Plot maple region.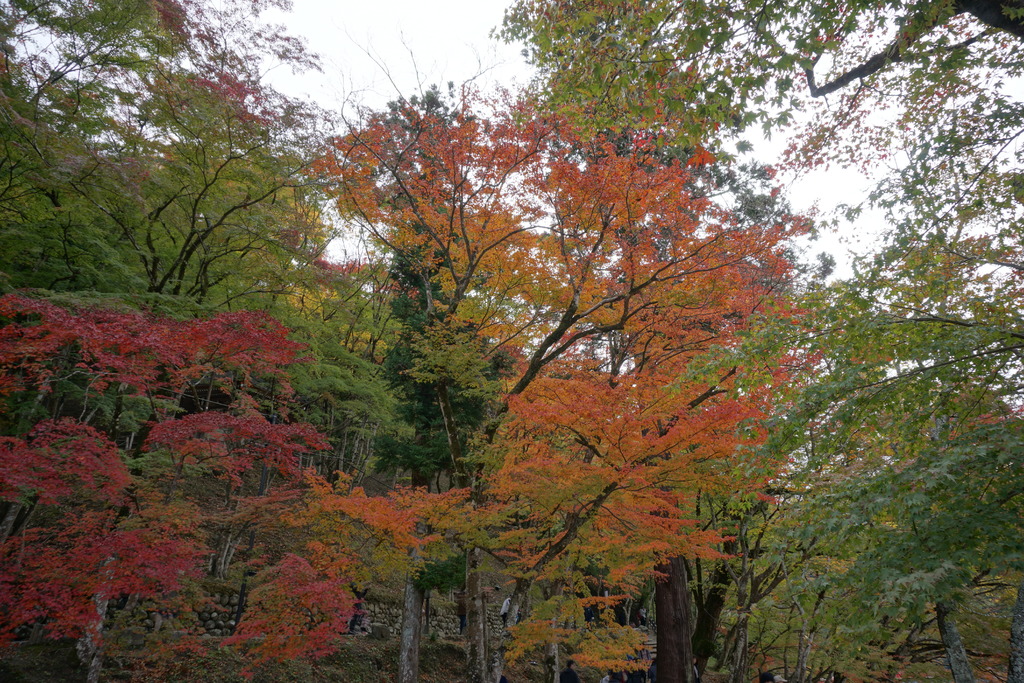
Plotted at detection(0, 0, 1018, 682).
